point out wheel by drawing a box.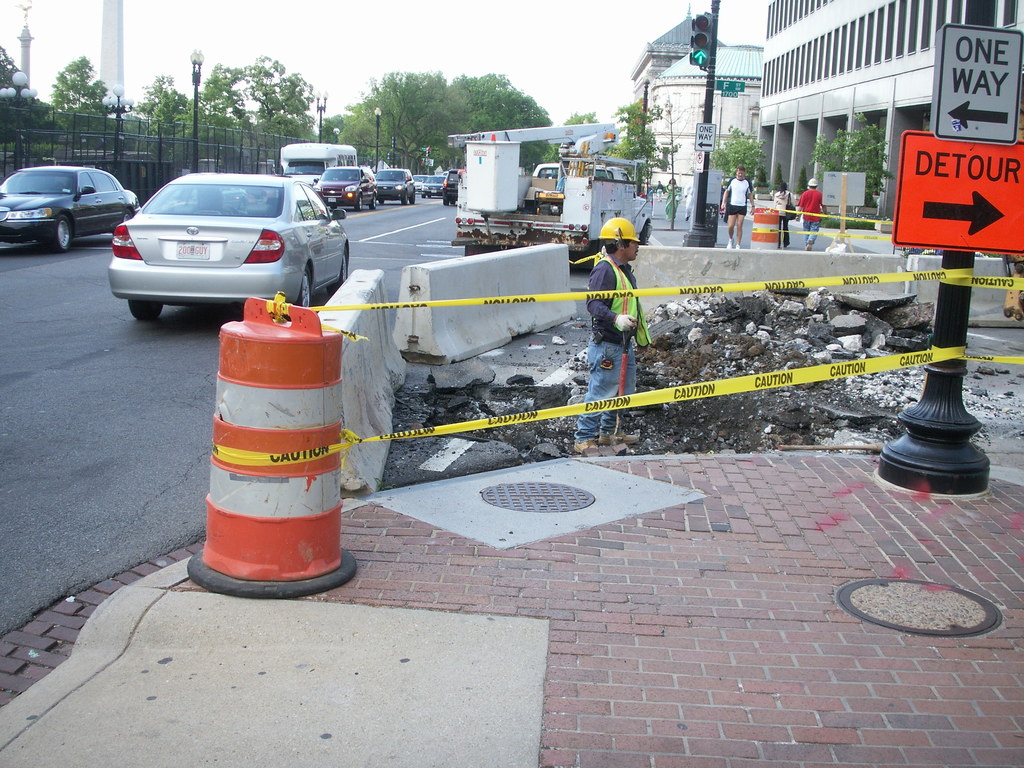
bbox(46, 214, 72, 253).
